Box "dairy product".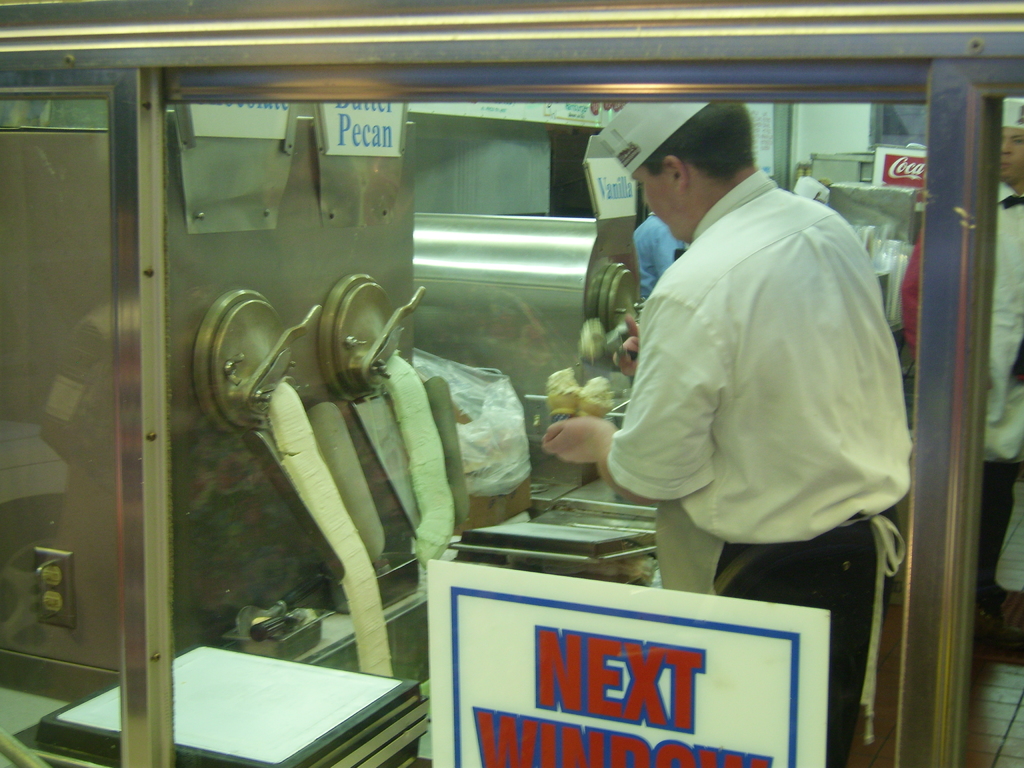
316:390:387:566.
